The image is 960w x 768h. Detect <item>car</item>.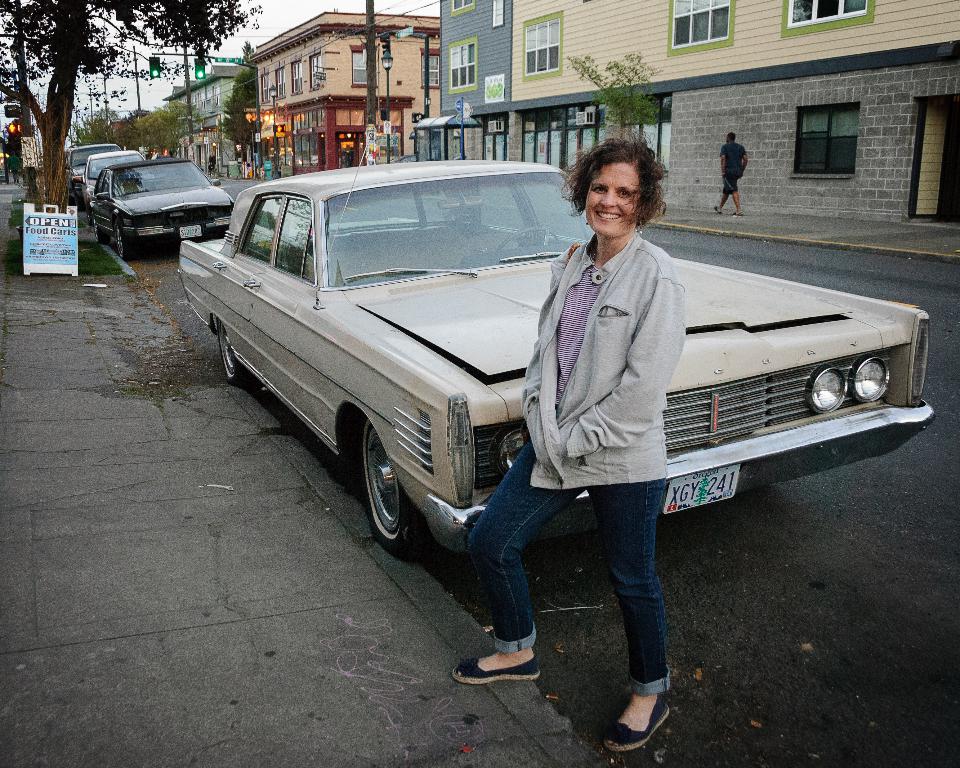
Detection: <box>73,146,152,200</box>.
